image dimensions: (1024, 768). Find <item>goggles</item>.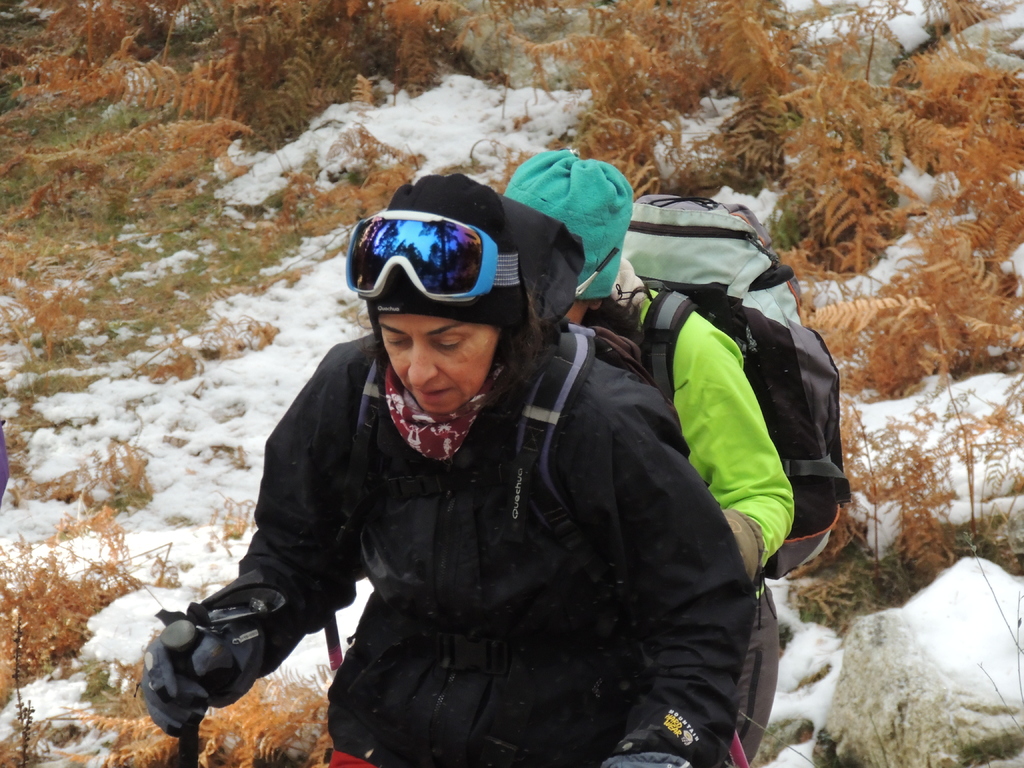
detection(365, 211, 499, 316).
